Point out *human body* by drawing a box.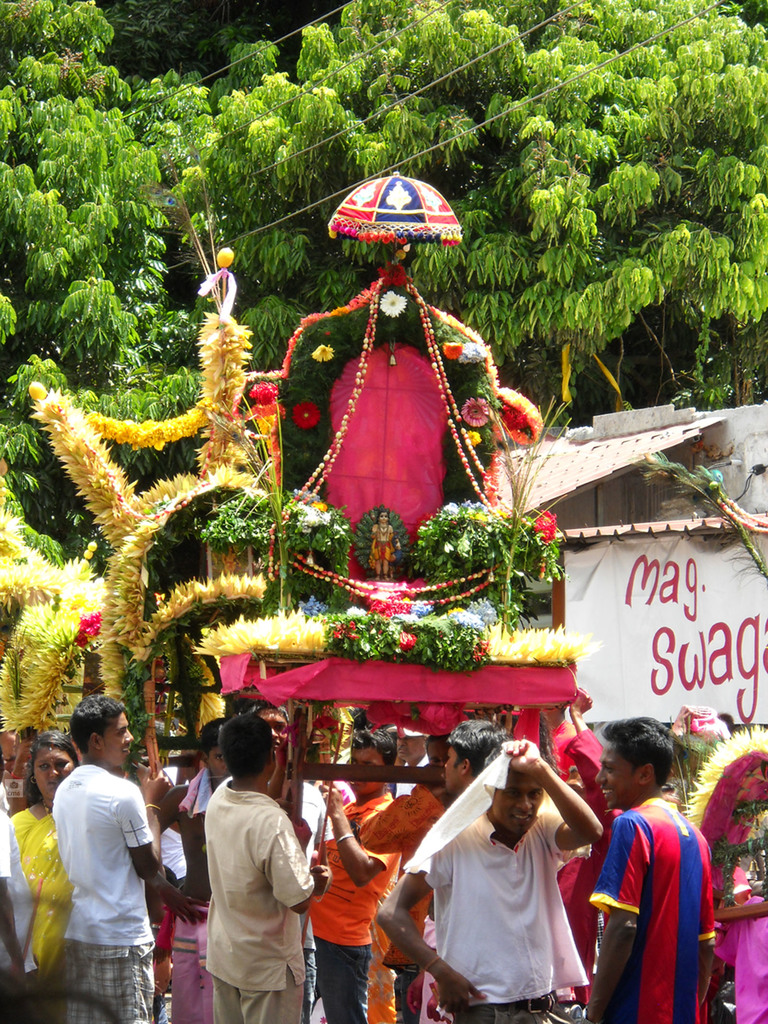
(568, 714, 710, 1023).
